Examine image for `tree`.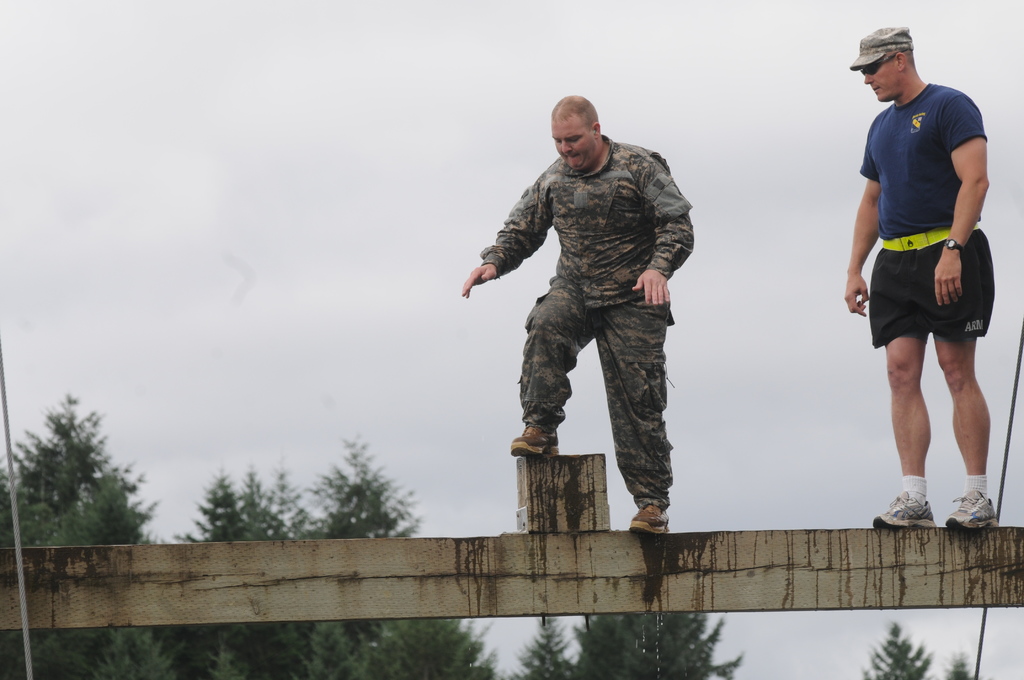
Examination result: [x1=309, y1=448, x2=421, y2=676].
